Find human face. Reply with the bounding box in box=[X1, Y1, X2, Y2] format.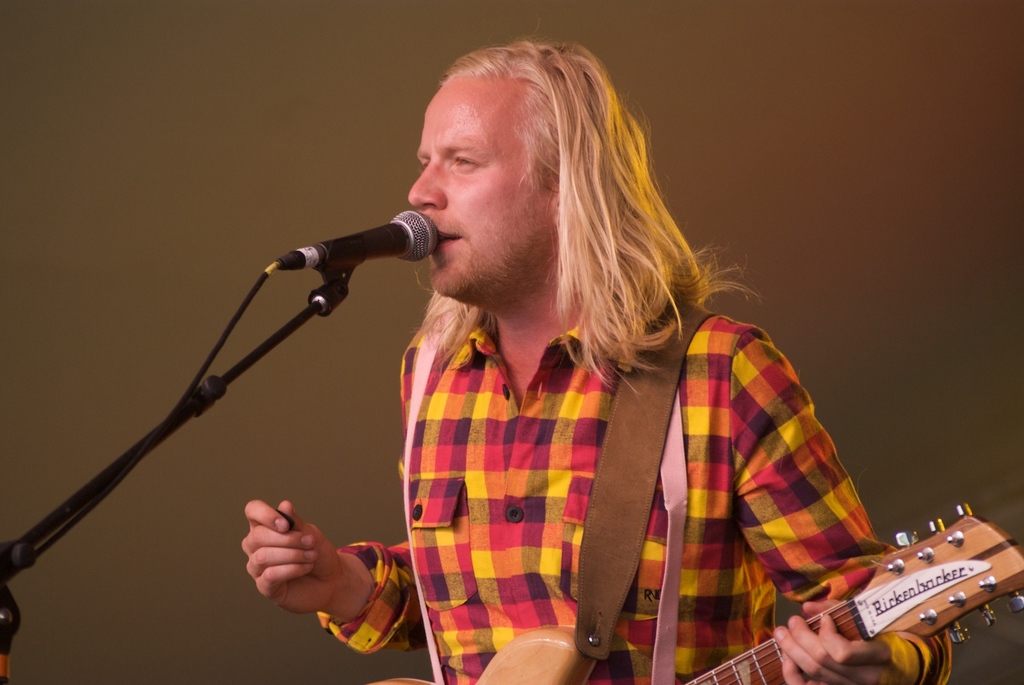
box=[397, 72, 559, 312].
